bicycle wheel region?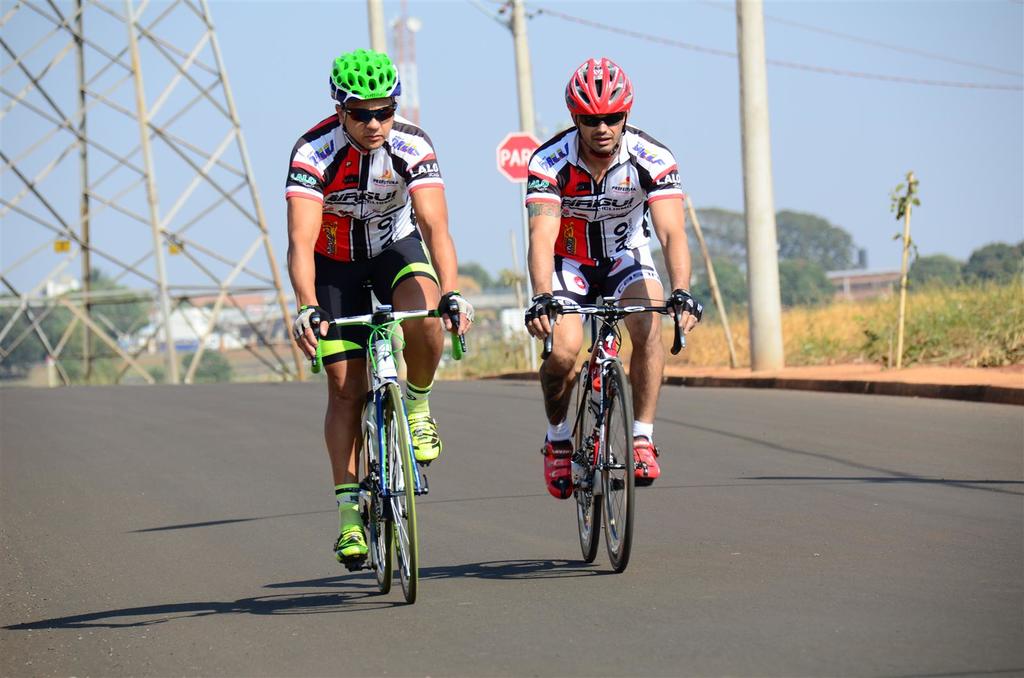
BBox(353, 384, 389, 590)
